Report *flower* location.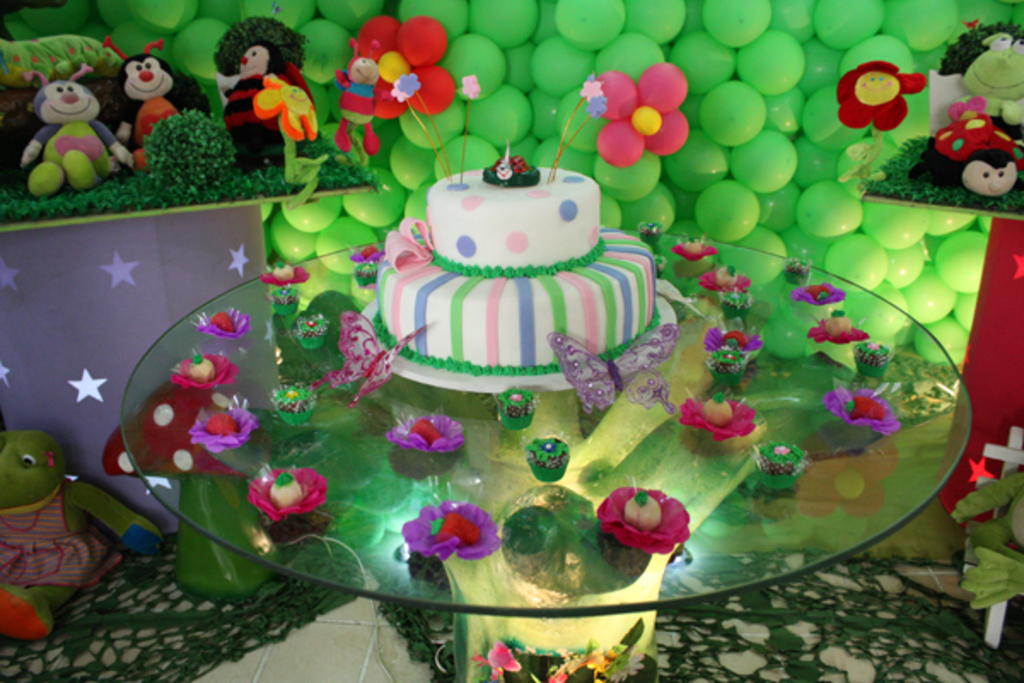
Report: x1=386, y1=77, x2=420, y2=102.
